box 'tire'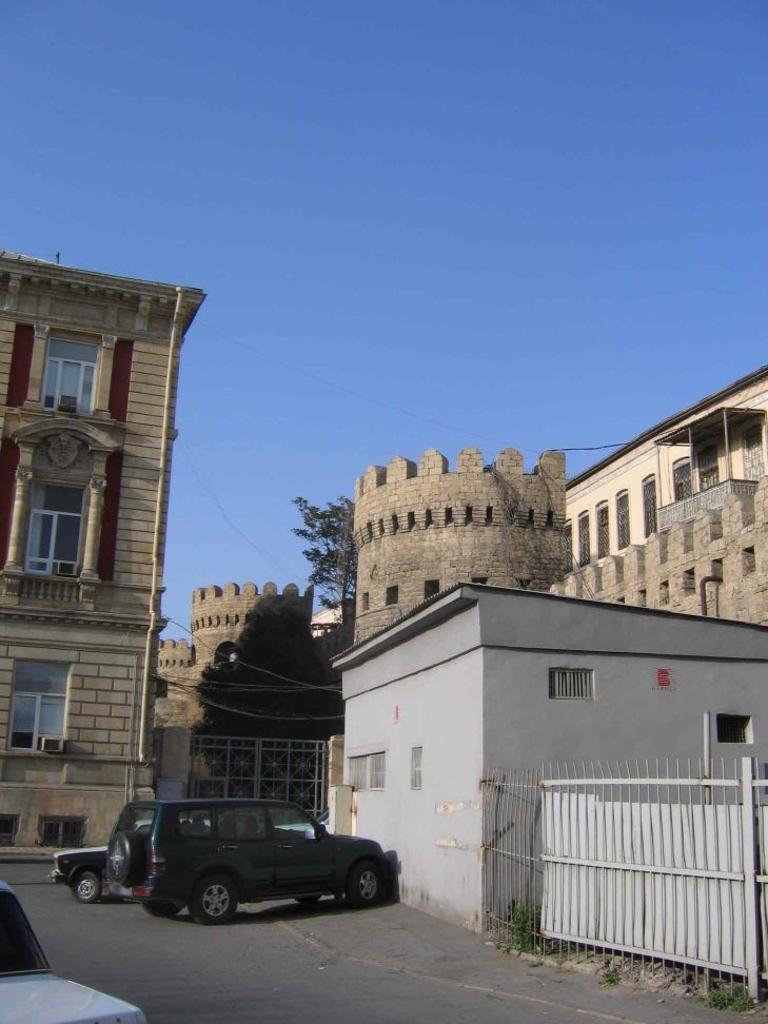
box(348, 862, 381, 906)
